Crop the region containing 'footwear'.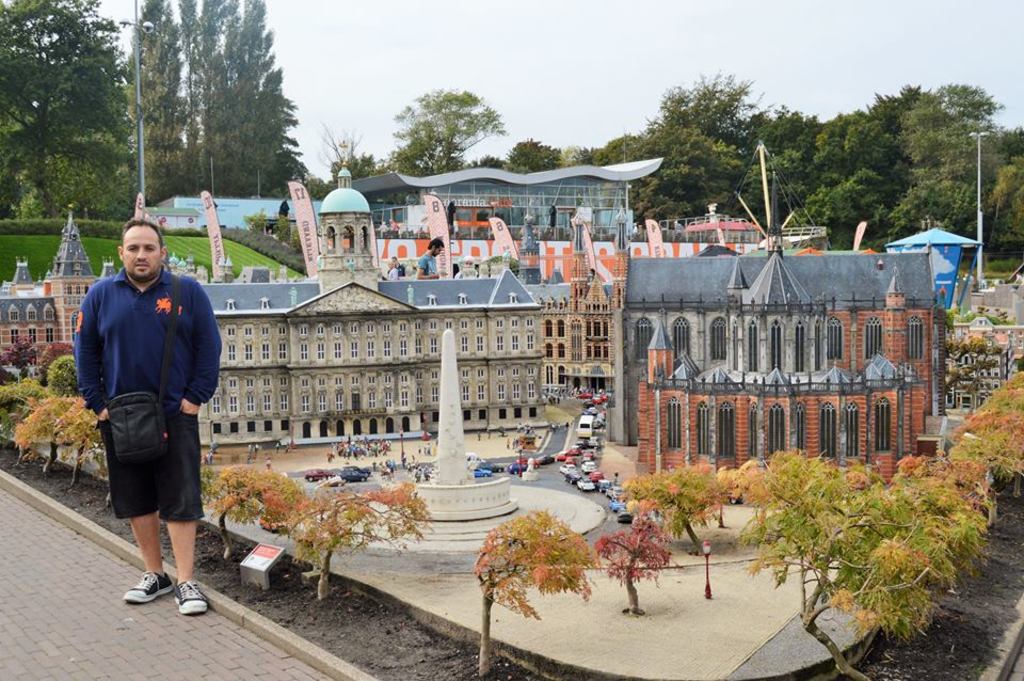
Crop region: [x1=177, y1=575, x2=205, y2=616].
